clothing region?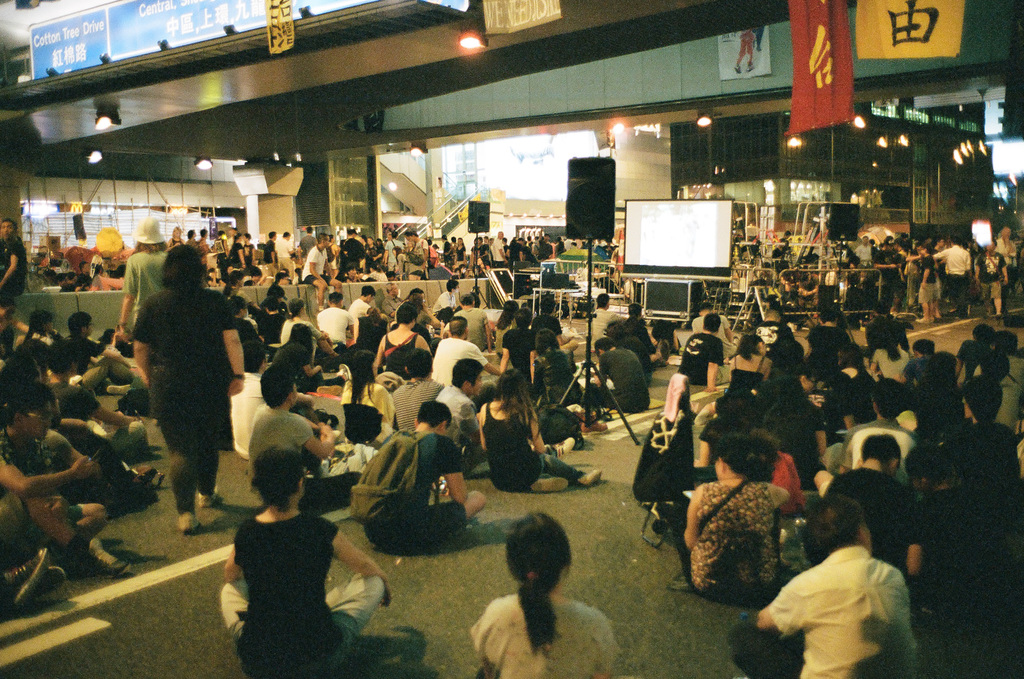
rect(538, 236, 553, 266)
